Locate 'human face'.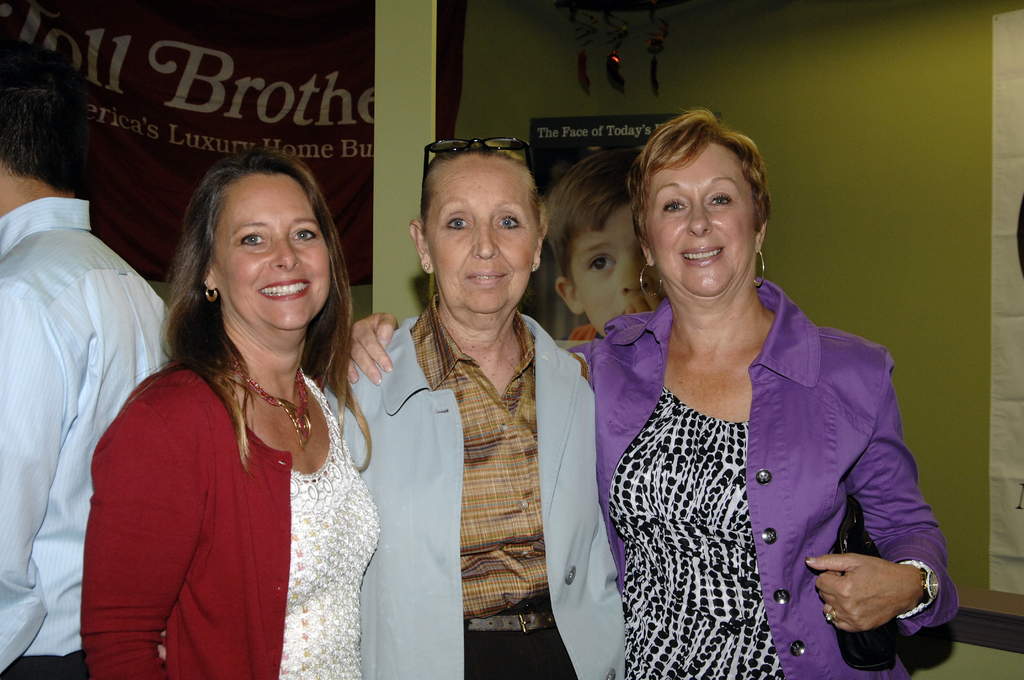
Bounding box: (425,166,540,325).
